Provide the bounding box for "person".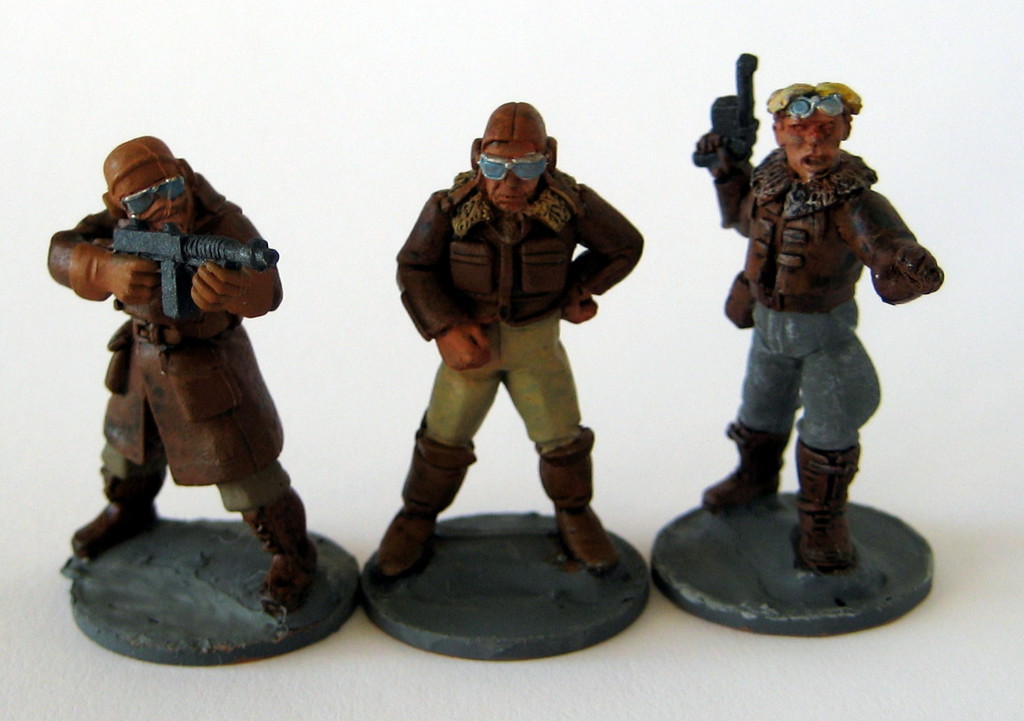
pyautogui.locateOnScreen(700, 58, 934, 580).
